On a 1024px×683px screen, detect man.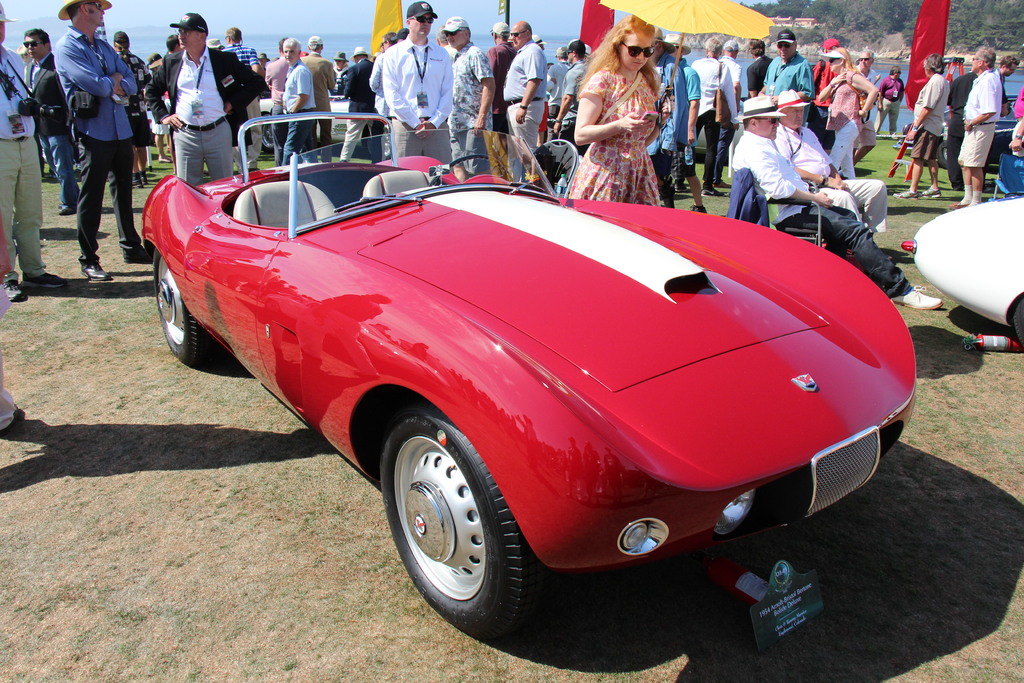
[381, 0, 455, 168].
